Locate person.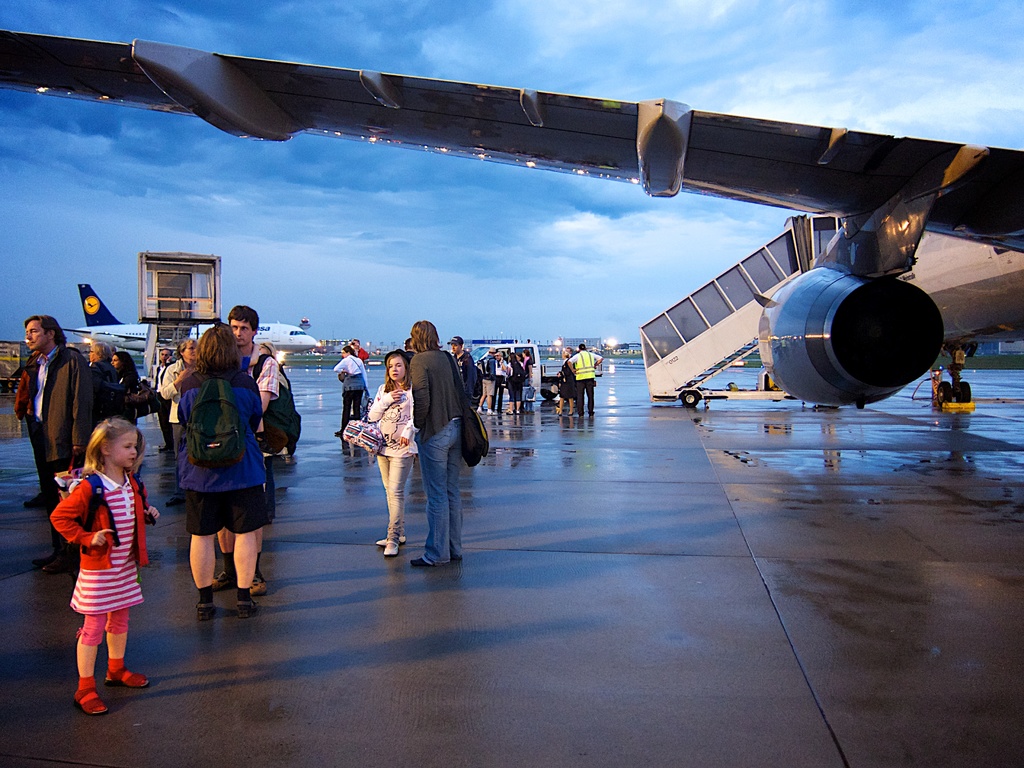
Bounding box: region(370, 348, 421, 556).
